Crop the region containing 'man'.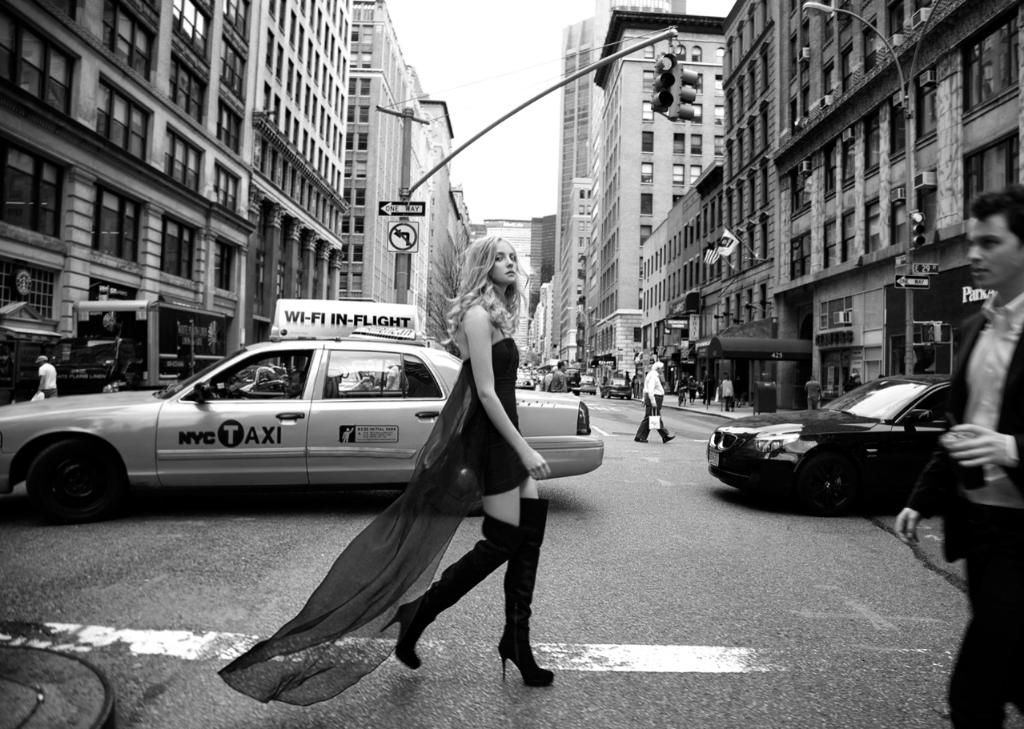
Crop region: <region>633, 359, 676, 443</region>.
